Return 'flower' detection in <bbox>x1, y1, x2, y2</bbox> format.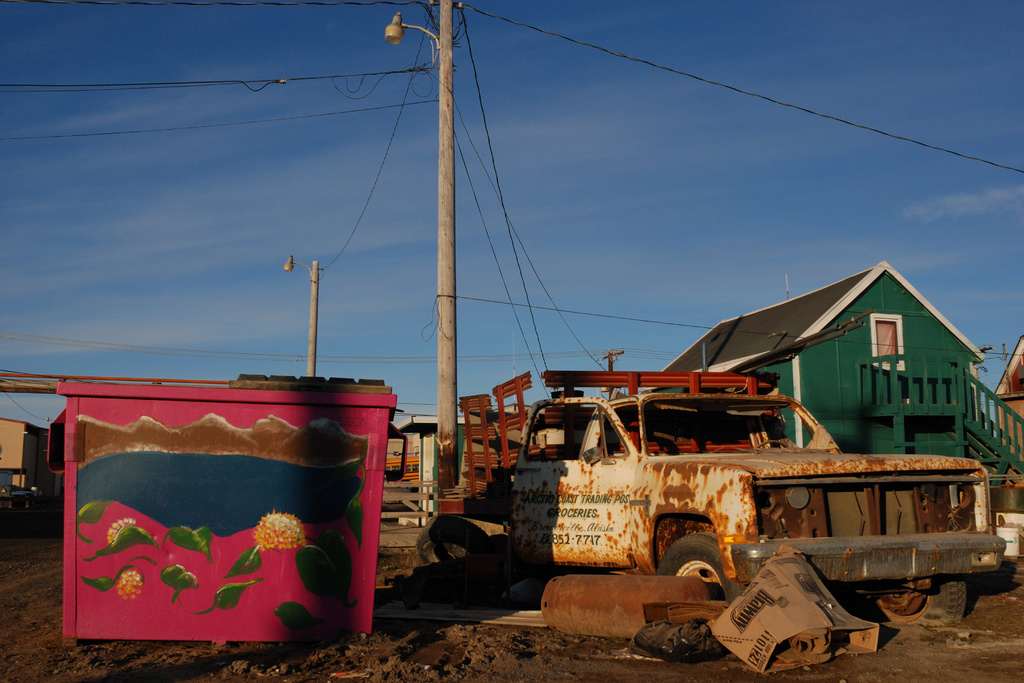
<bbox>106, 514, 136, 539</bbox>.
